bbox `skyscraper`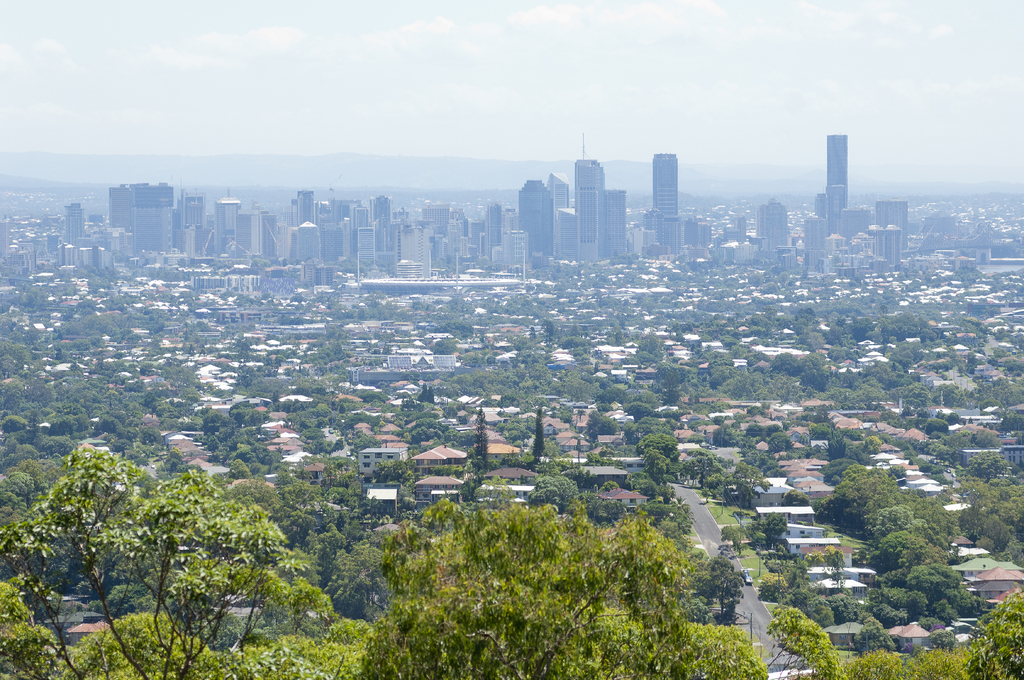
<box>504,222,525,272</box>
